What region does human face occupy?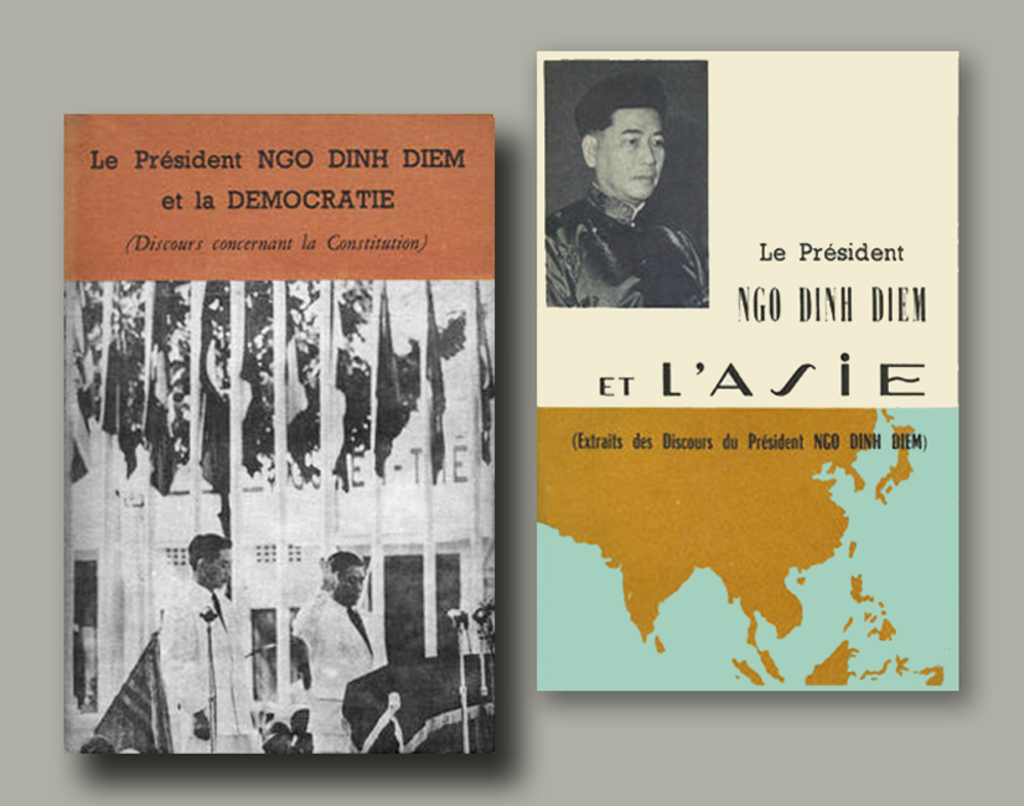
l=205, t=544, r=233, b=587.
